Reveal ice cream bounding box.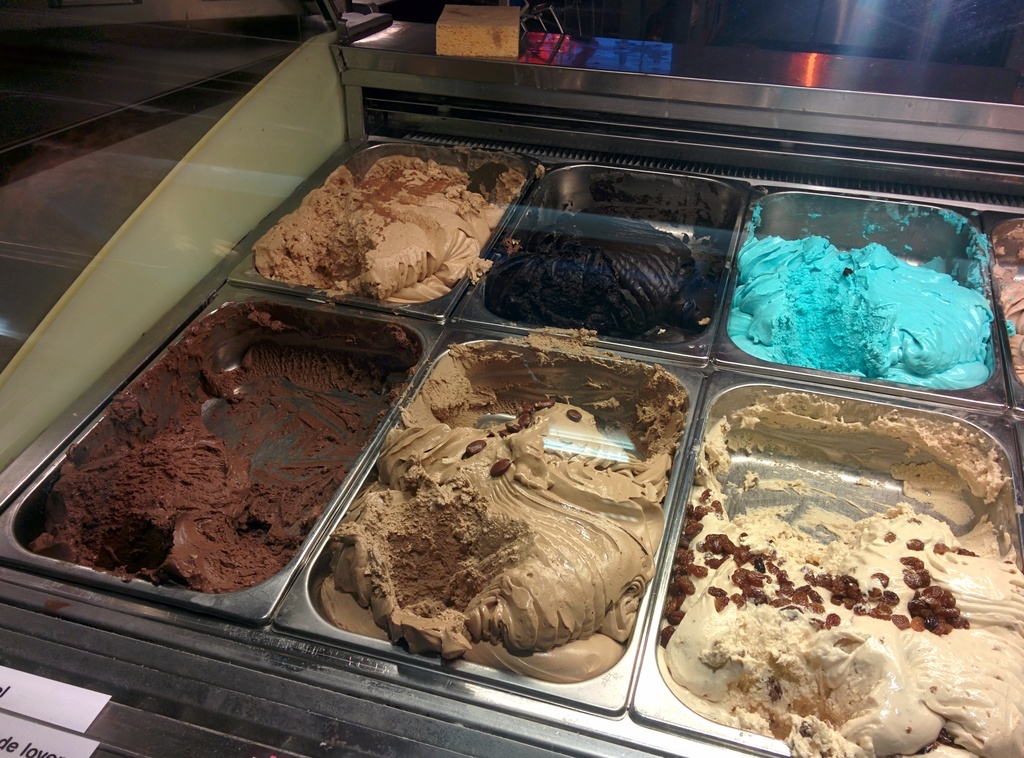
Revealed: select_region(477, 174, 717, 337).
